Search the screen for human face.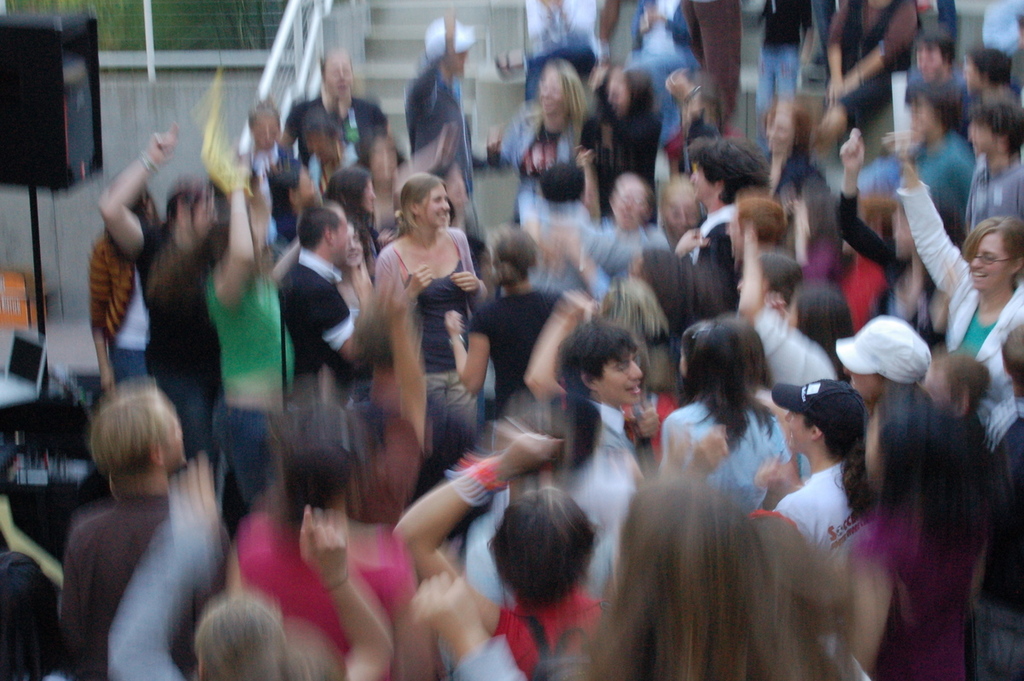
Found at region(601, 350, 642, 405).
